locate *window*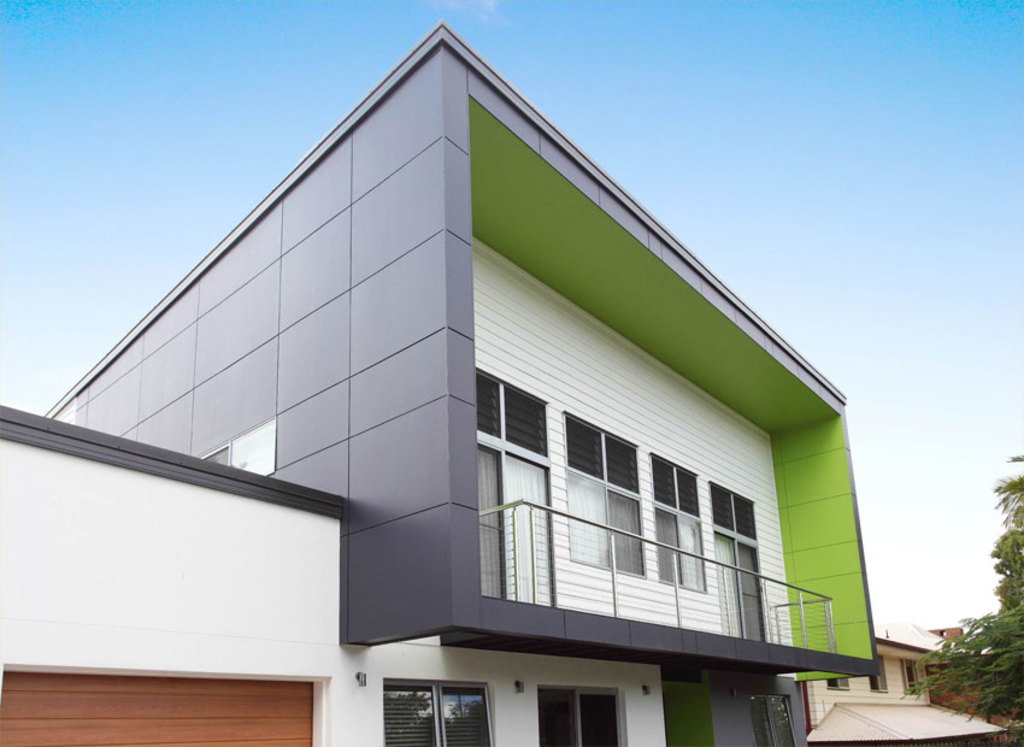
(left=826, top=676, right=849, bottom=693)
